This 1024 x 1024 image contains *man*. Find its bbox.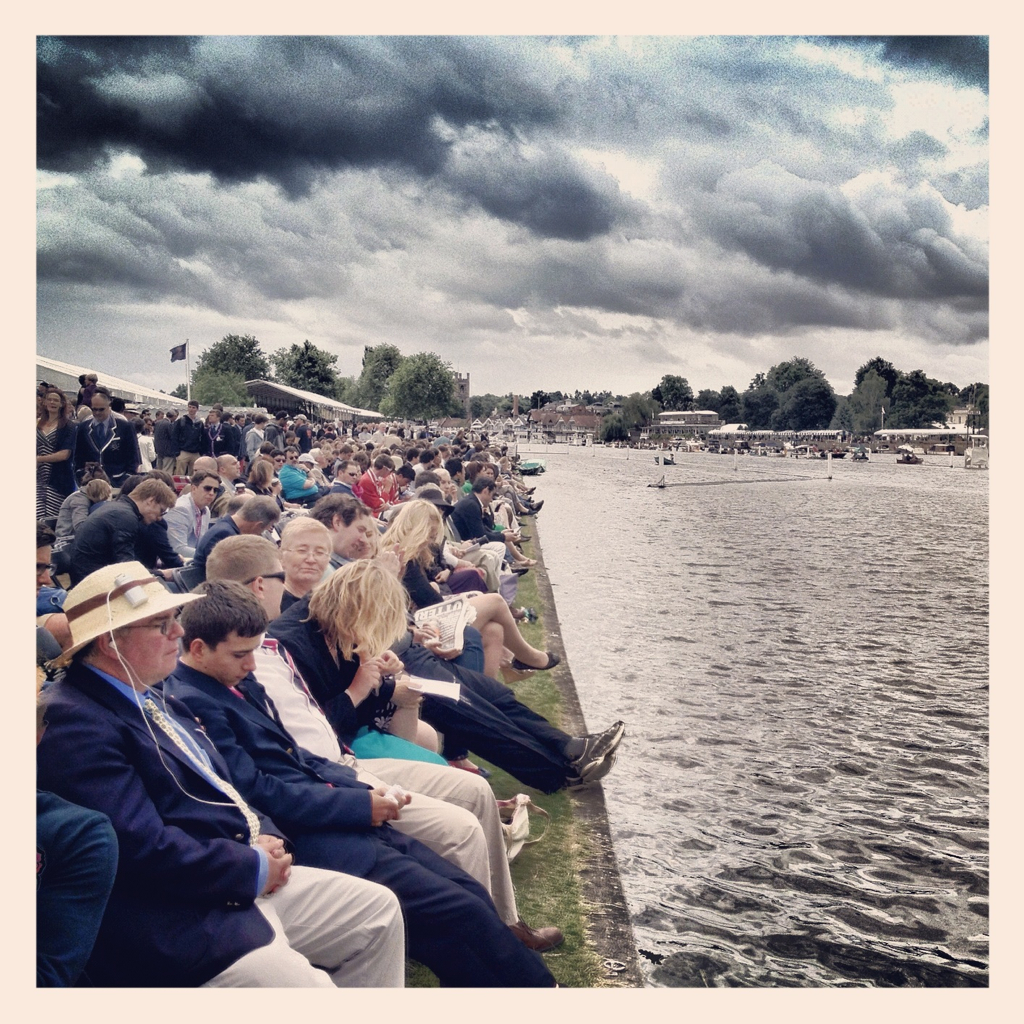
Rect(356, 448, 395, 507).
